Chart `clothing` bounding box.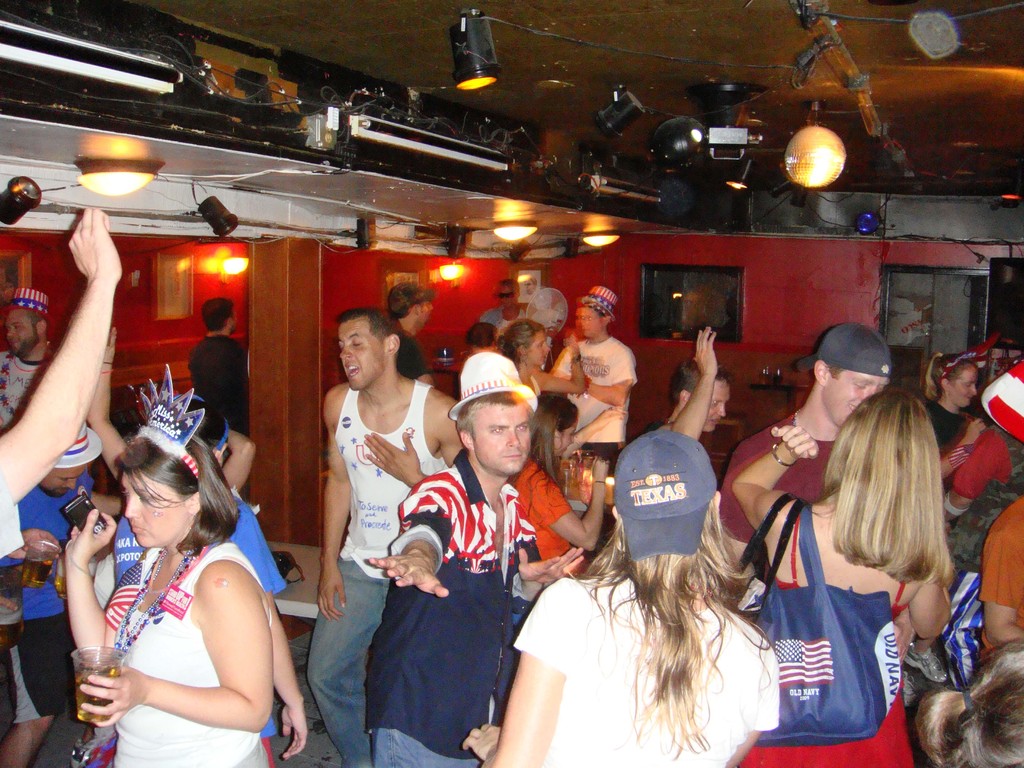
Charted: (716,410,844,547).
